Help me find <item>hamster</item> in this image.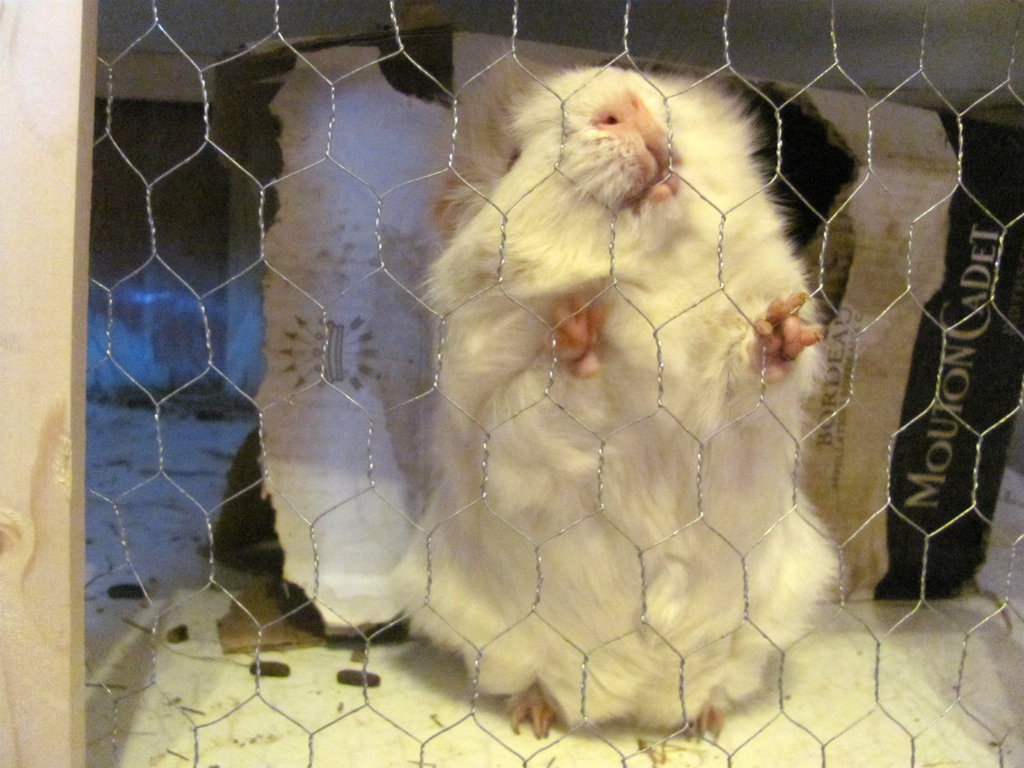
Found it: 371, 58, 841, 747.
